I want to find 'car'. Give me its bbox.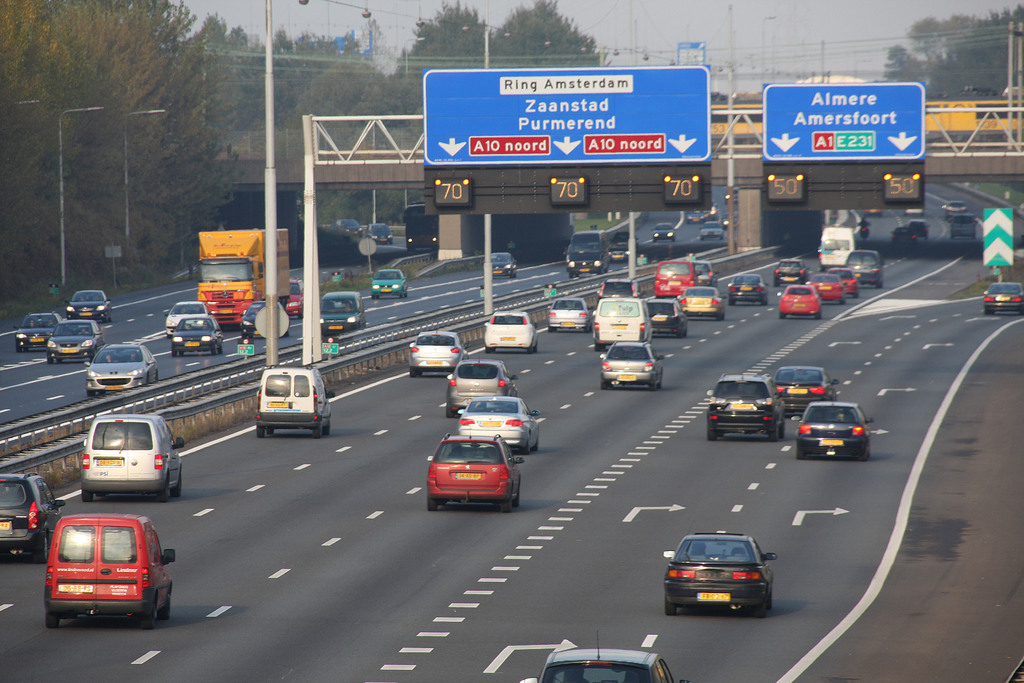
[790,399,874,459].
